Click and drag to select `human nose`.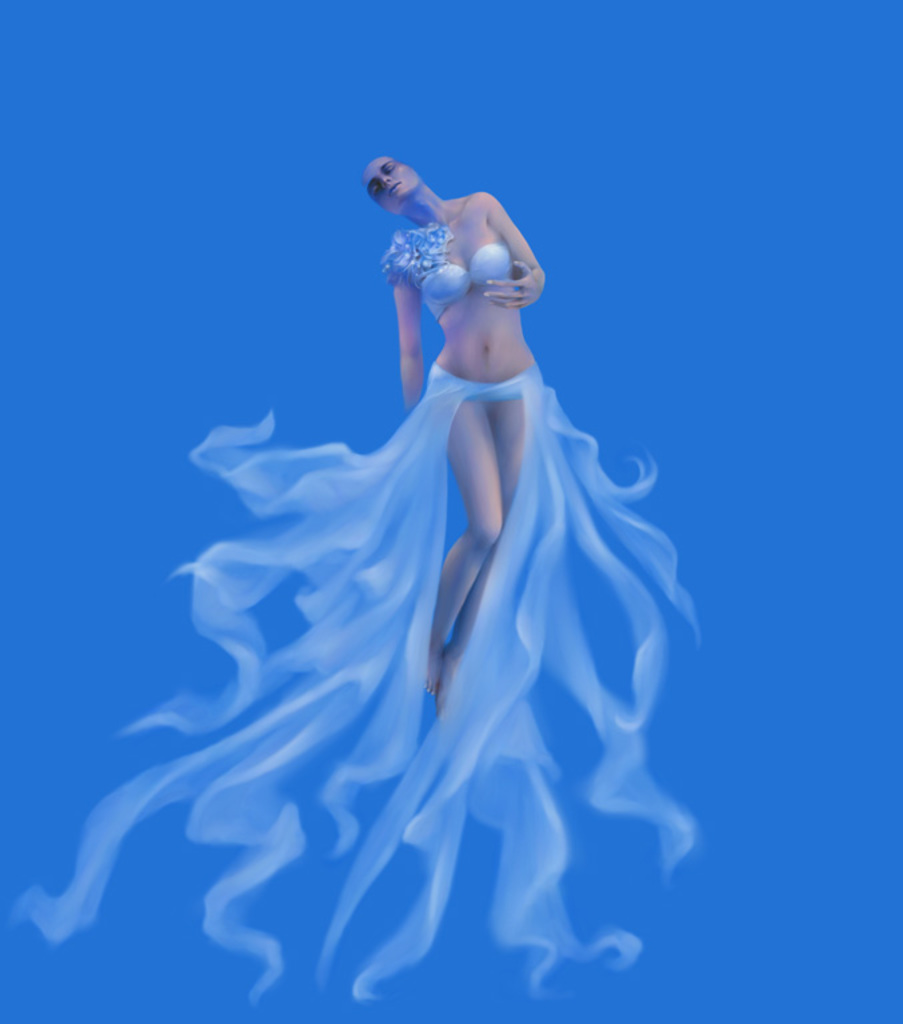
Selection: box(377, 176, 391, 187).
